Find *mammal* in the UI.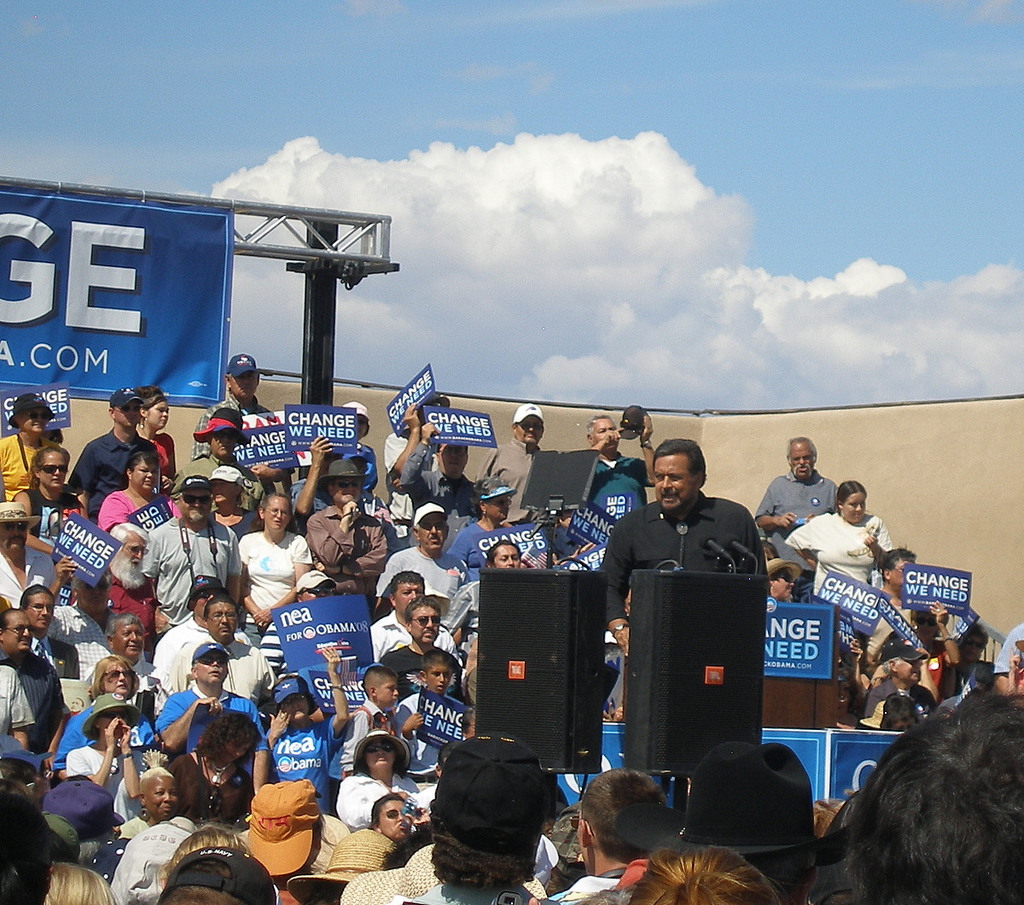
UI element at 0:600:67:754.
